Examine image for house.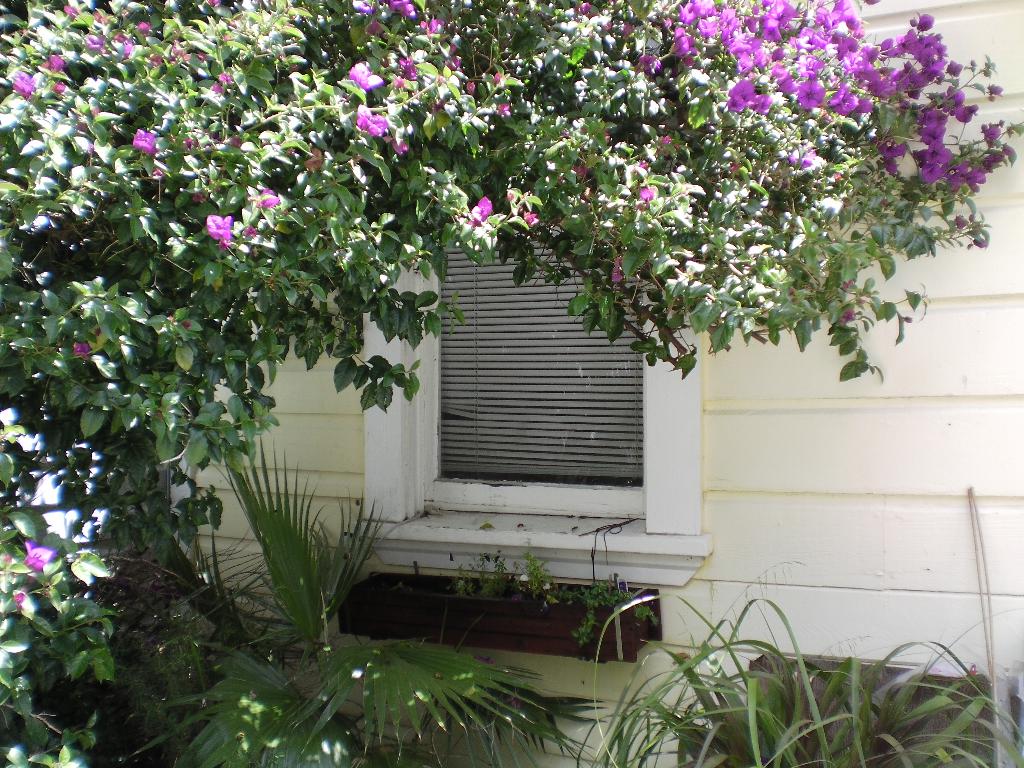
Examination result: {"x1": 177, "y1": 0, "x2": 1023, "y2": 666}.
